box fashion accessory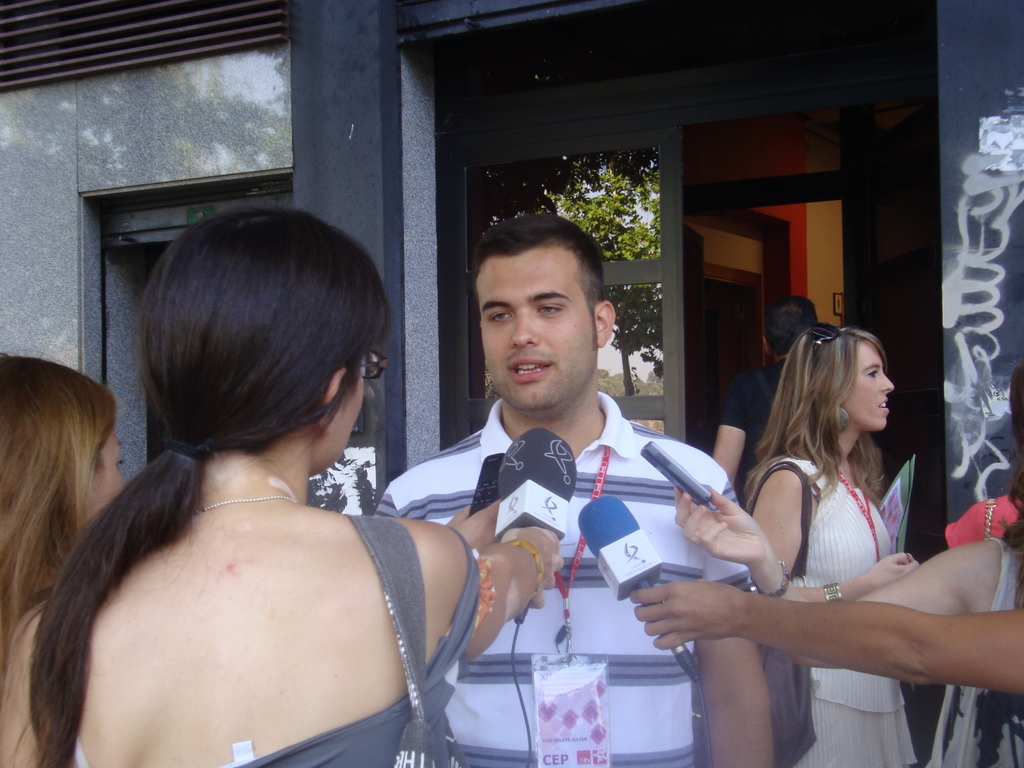
809:323:844:352
